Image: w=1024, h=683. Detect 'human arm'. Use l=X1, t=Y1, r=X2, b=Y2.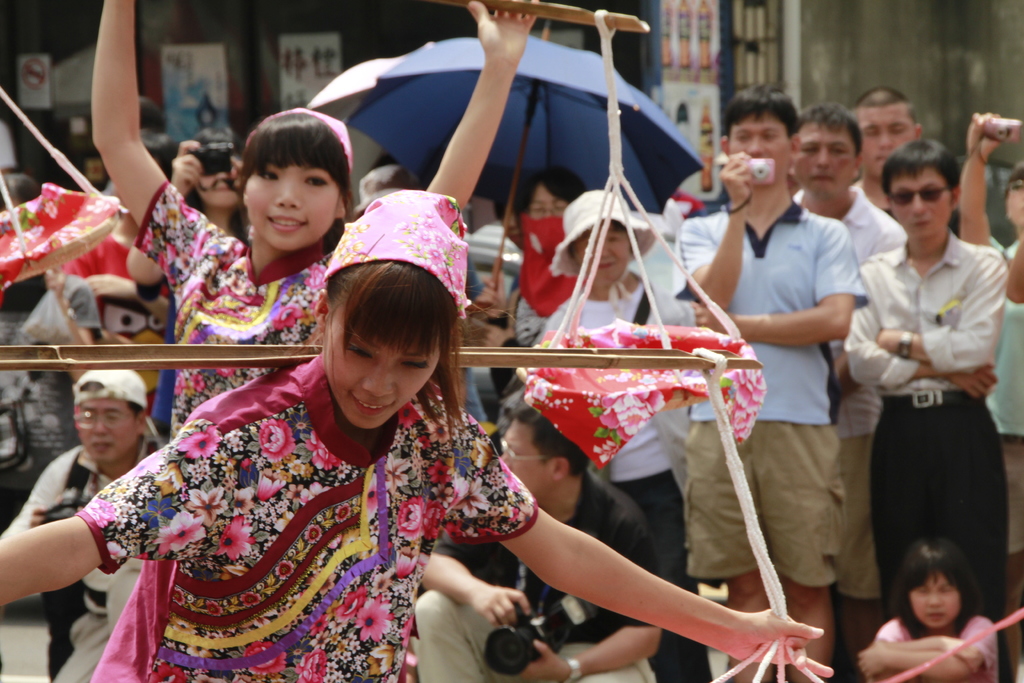
l=440, t=416, r=836, b=679.
